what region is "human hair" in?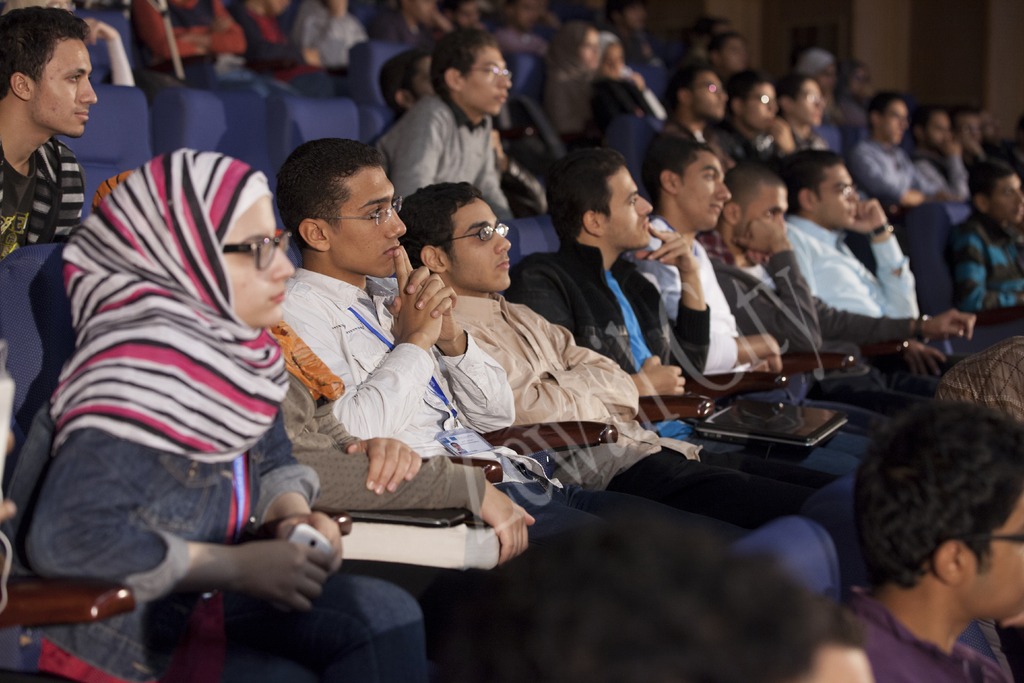
<bbox>399, 183, 485, 274</bbox>.
